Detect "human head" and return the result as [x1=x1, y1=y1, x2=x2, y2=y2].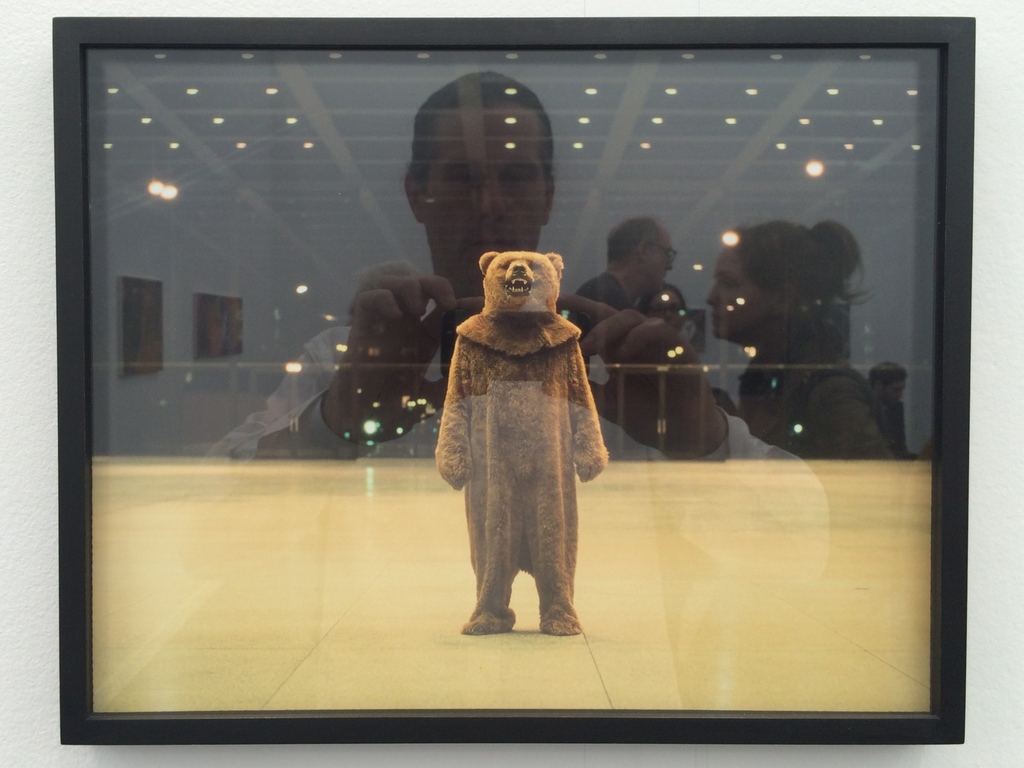
[x1=397, y1=71, x2=568, y2=252].
